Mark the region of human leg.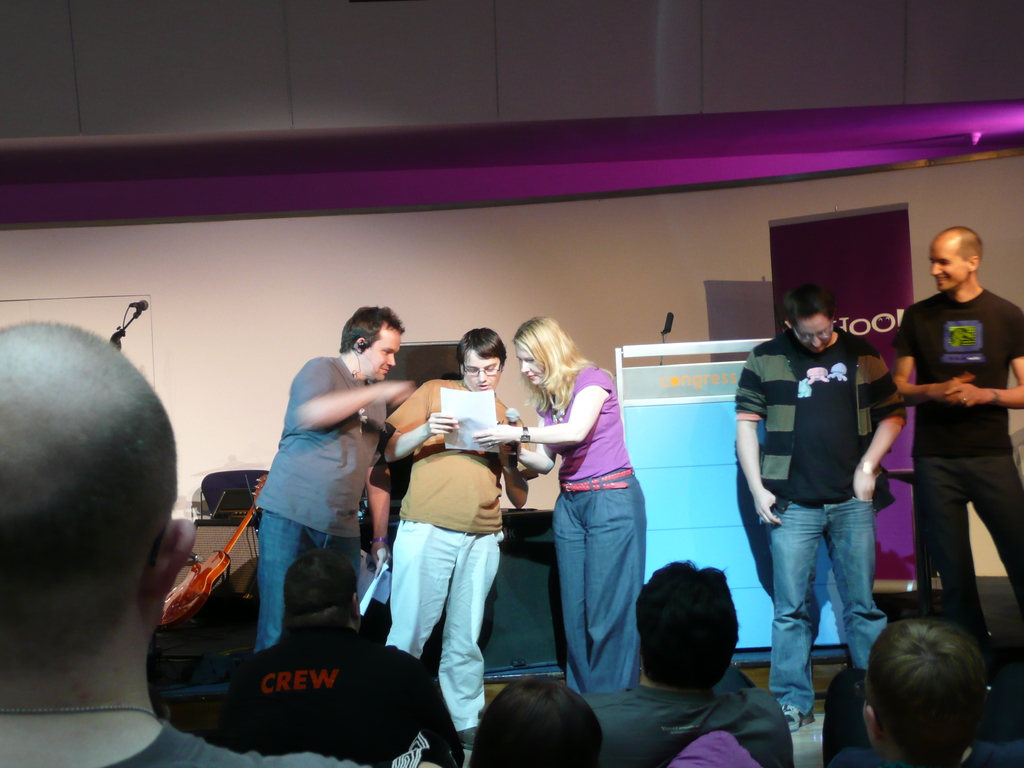
Region: (565,477,651,688).
